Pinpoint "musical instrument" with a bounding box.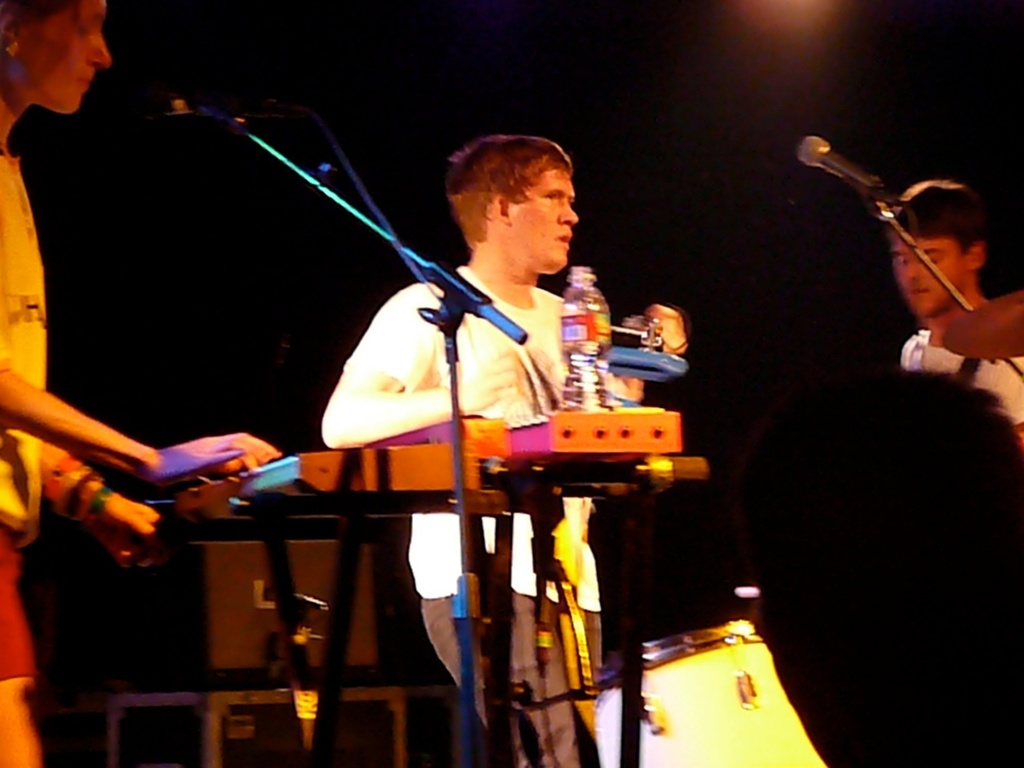
606, 590, 814, 742.
